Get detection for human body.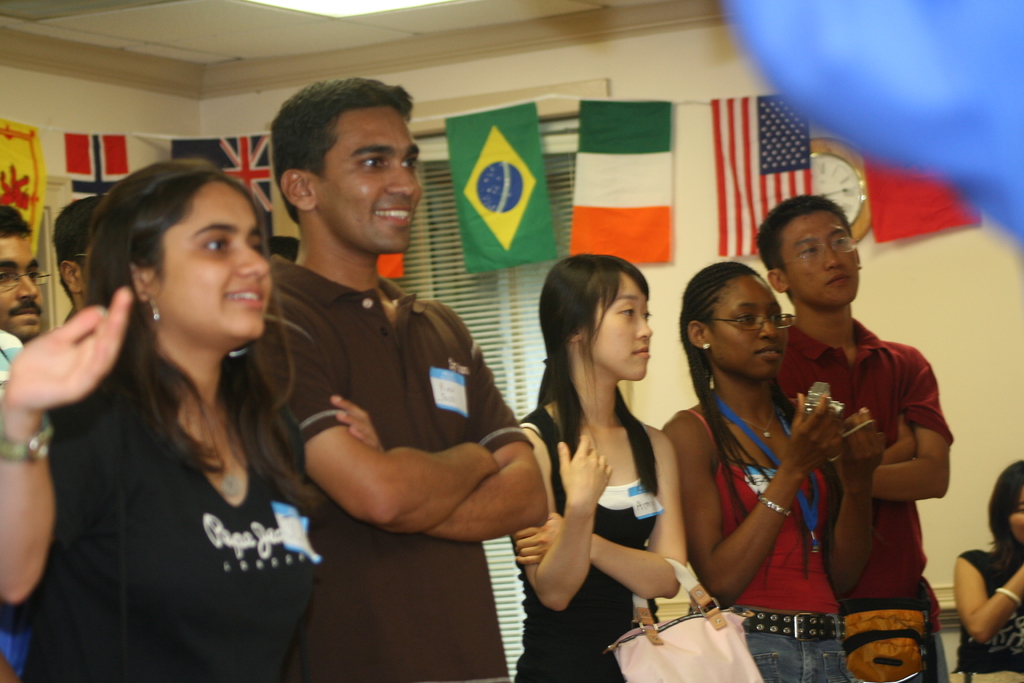
Detection: 510 248 691 681.
